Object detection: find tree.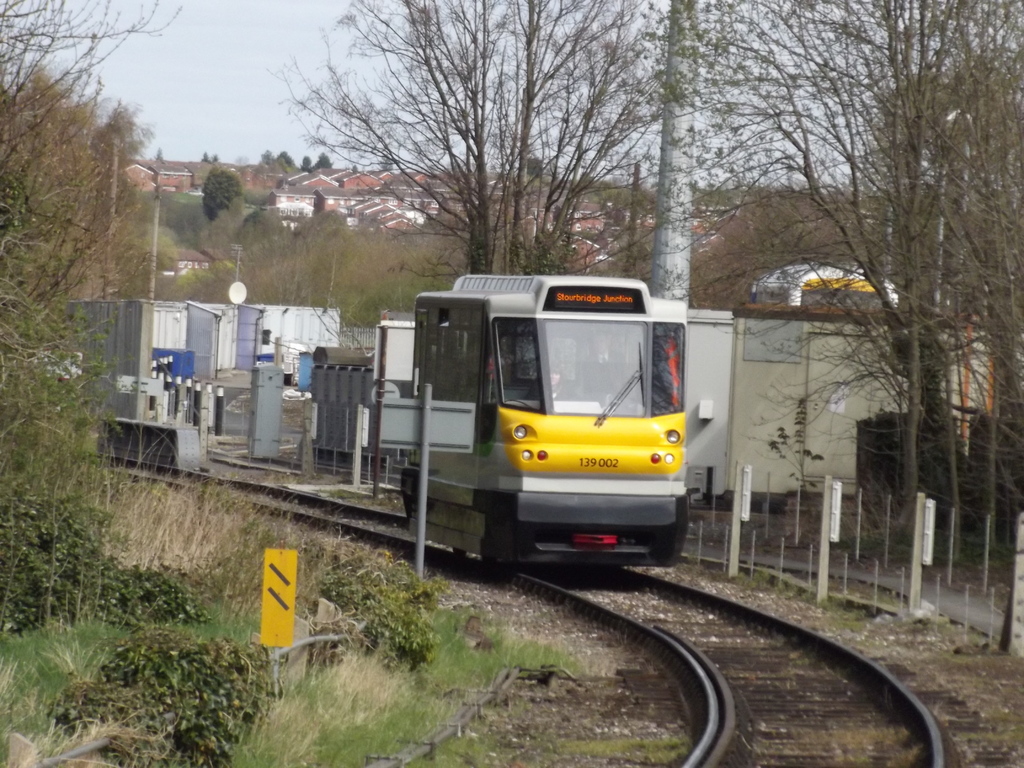
rect(205, 188, 288, 254).
